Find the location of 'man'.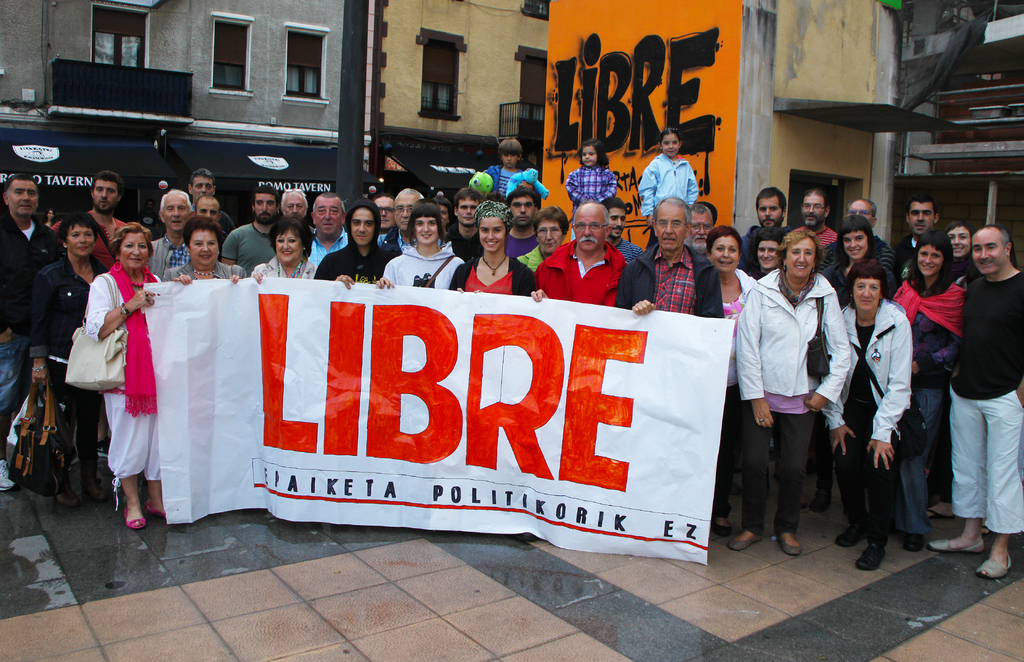
Location: <box>620,191,723,321</box>.
